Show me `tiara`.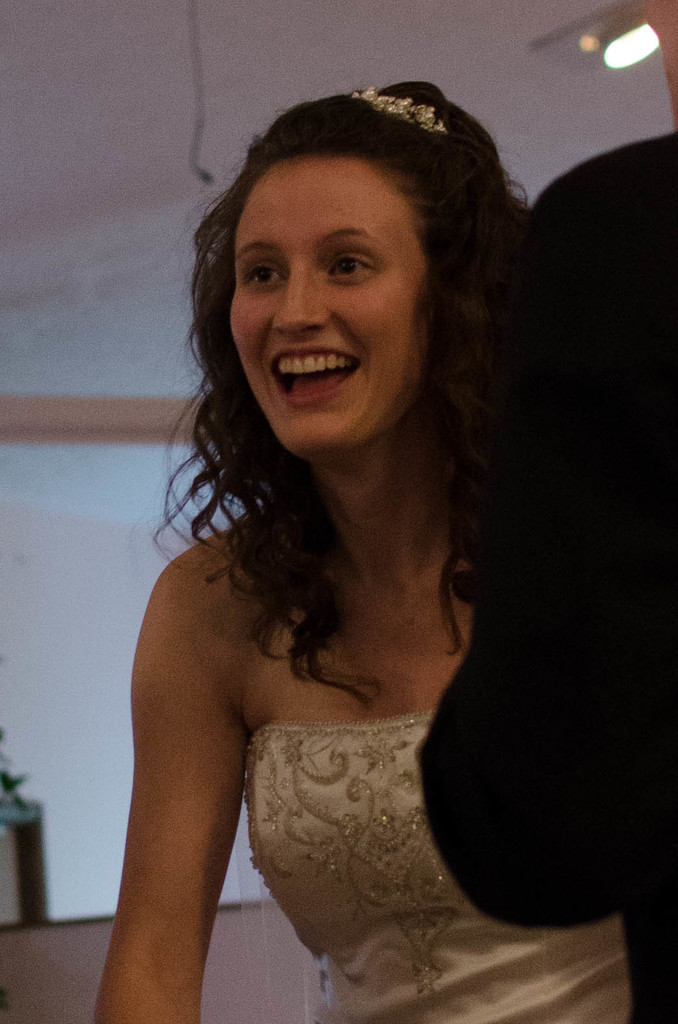
`tiara` is here: box(349, 87, 453, 136).
